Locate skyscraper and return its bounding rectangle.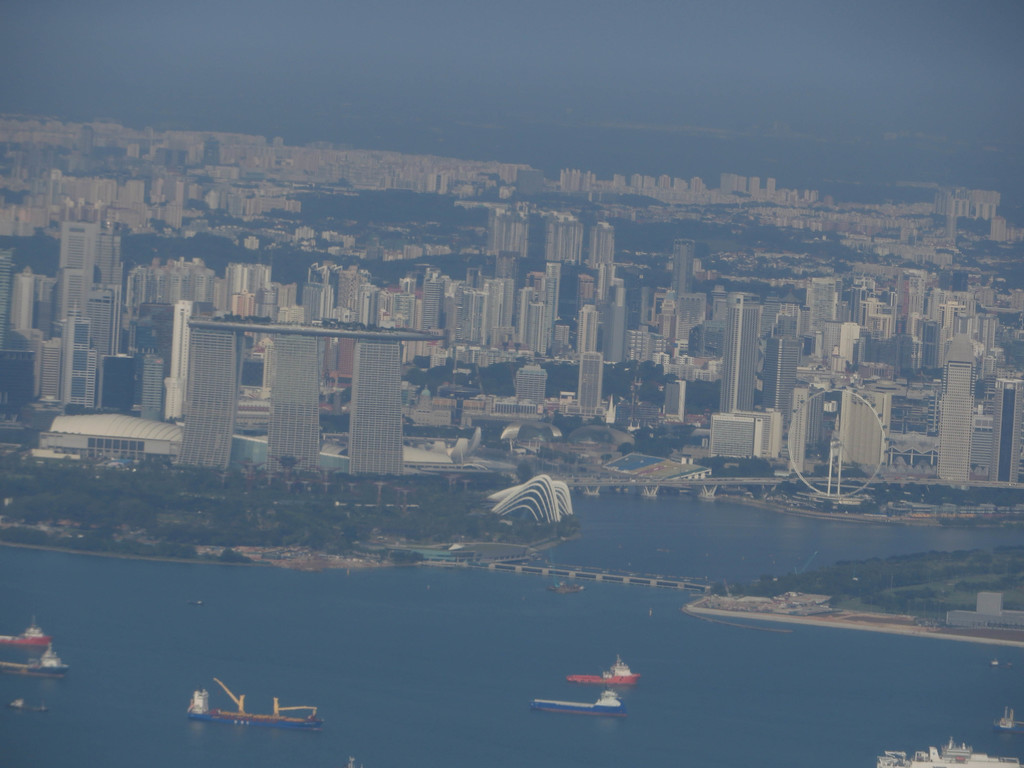
<box>184,311,245,478</box>.
